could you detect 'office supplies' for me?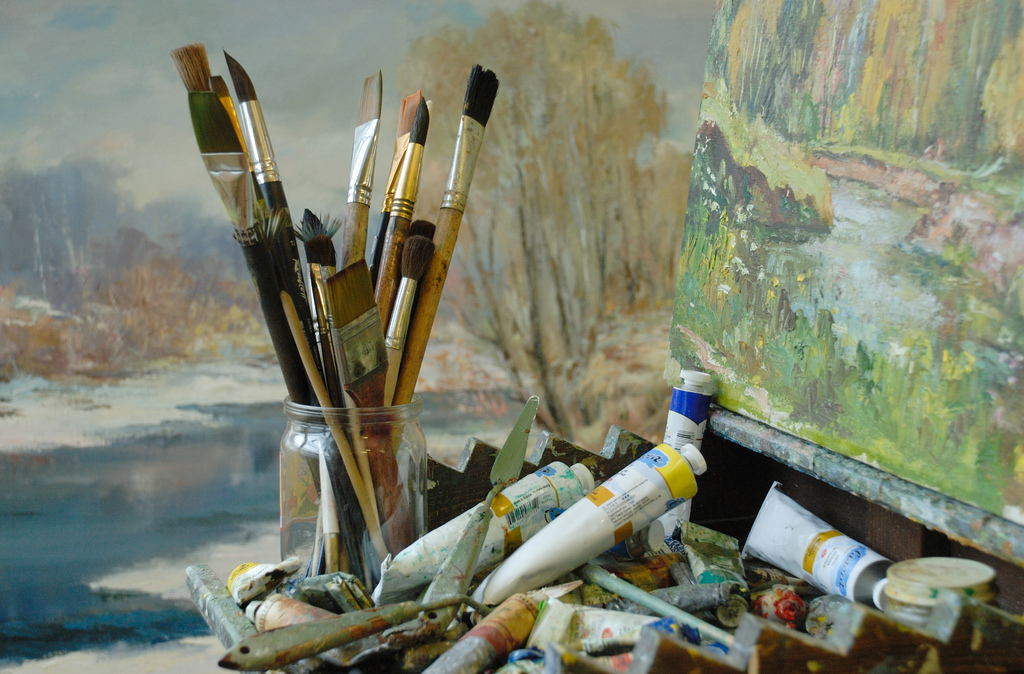
Detection result: (240, 104, 504, 497).
